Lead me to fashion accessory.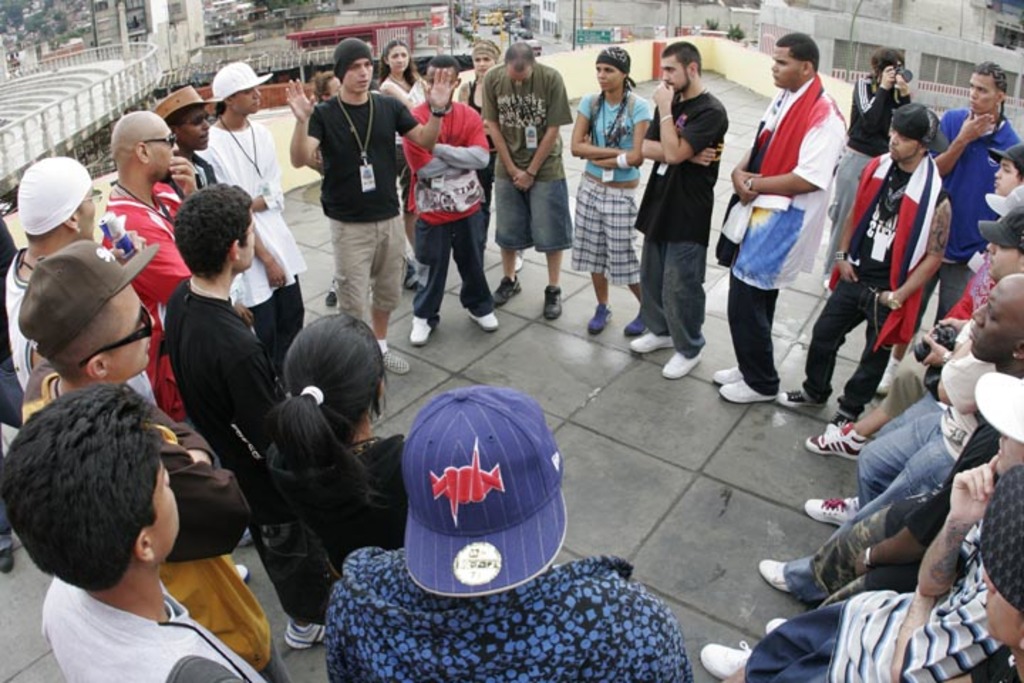
Lead to box=[235, 561, 247, 579].
